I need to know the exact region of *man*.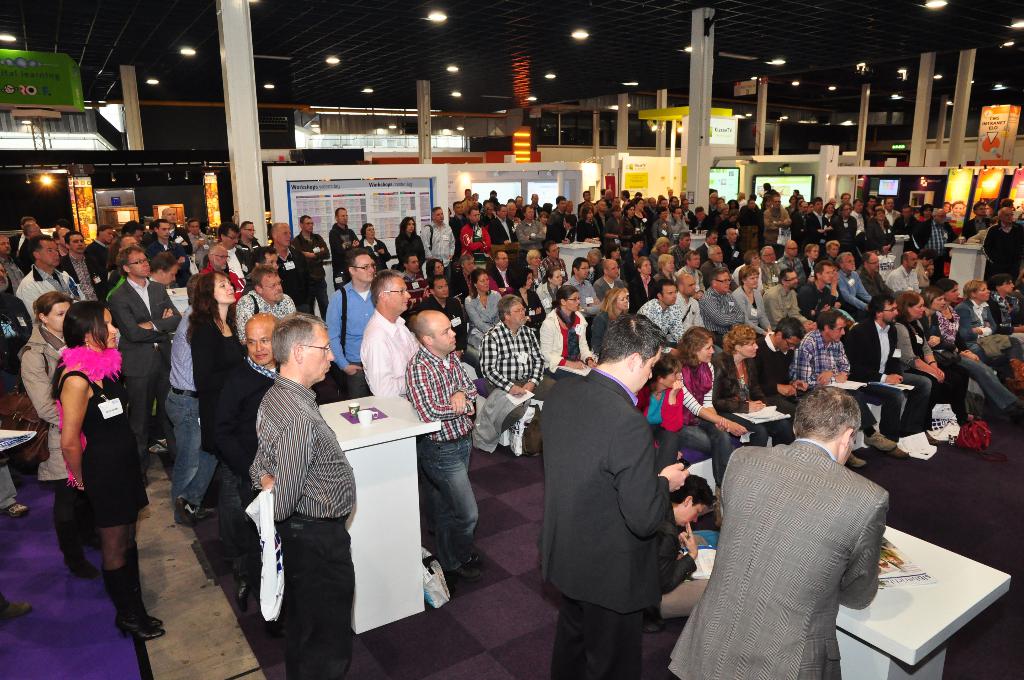
Region: [x1=108, y1=237, x2=184, y2=433].
